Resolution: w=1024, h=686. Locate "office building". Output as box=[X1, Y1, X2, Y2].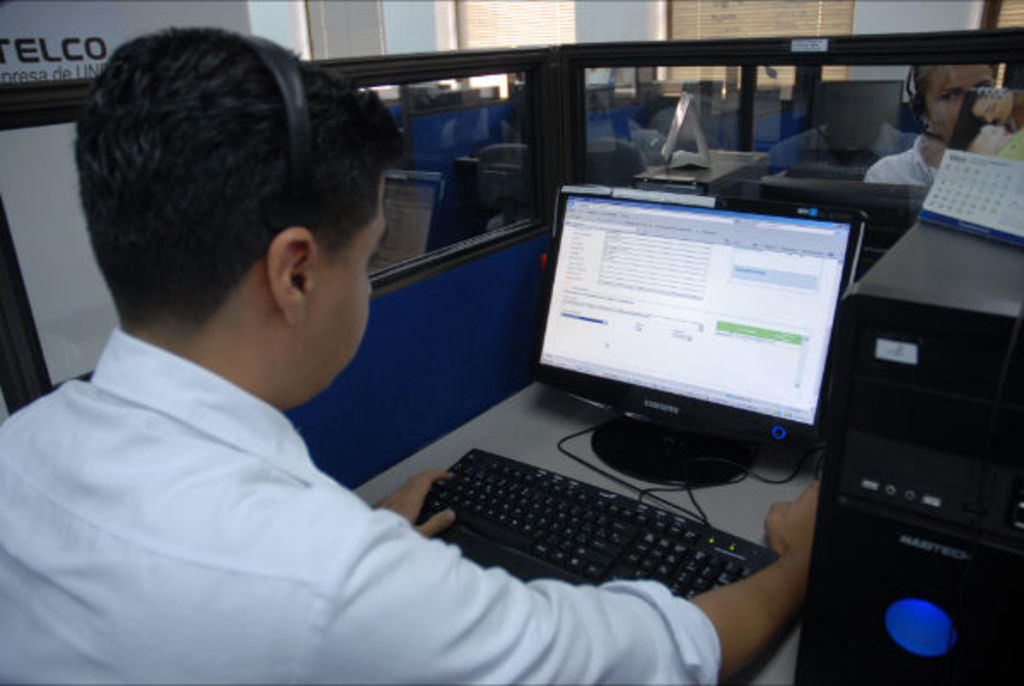
box=[126, 0, 1023, 685].
